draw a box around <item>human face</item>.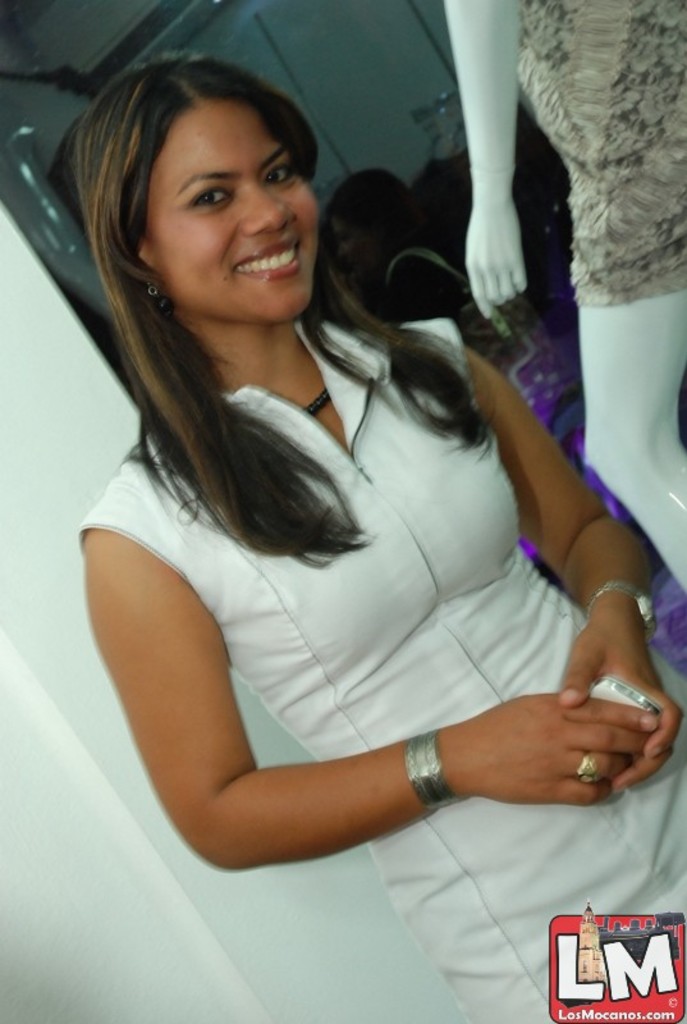
[138, 91, 317, 319].
